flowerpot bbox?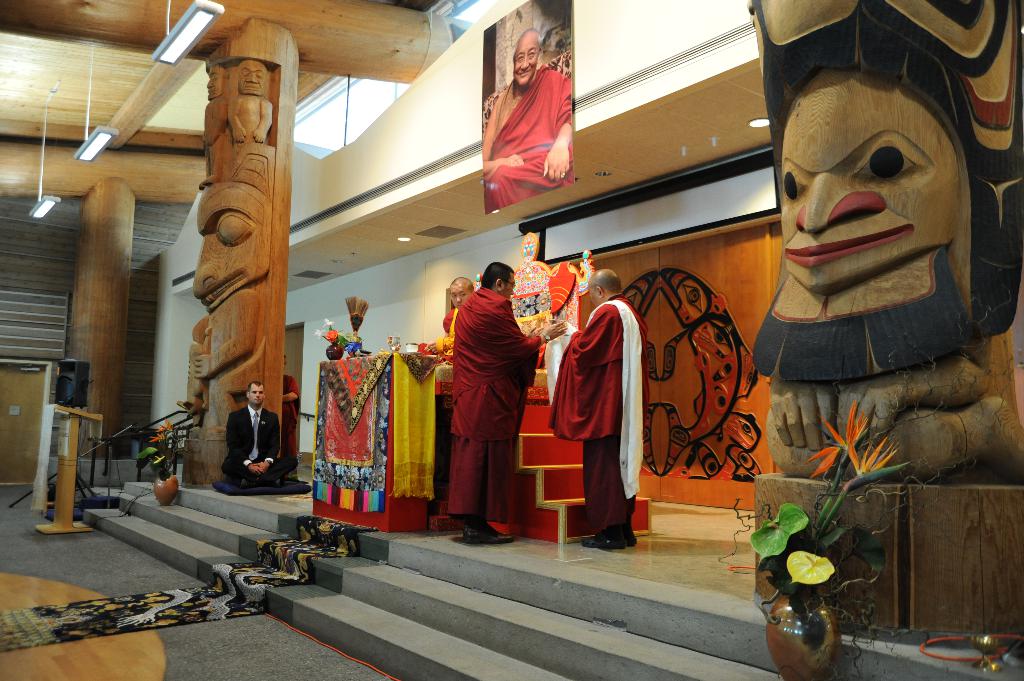
l=765, t=572, r=839, b=680
